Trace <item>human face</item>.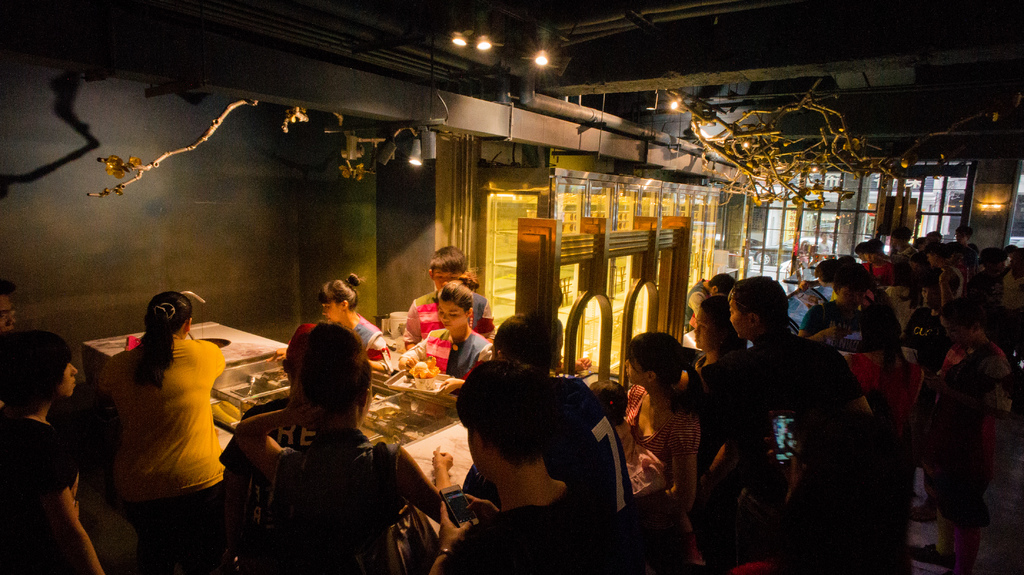
Traced to select_region(56, 363, 77, 396).
